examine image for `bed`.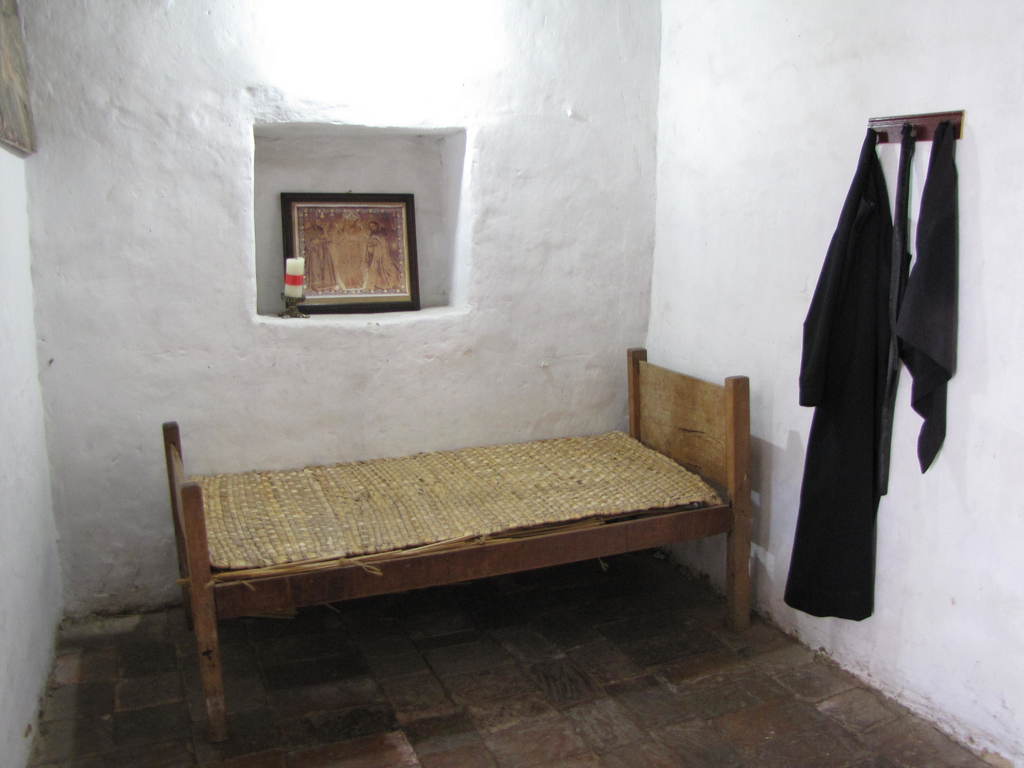
Examination result: (169,346,749,730).
